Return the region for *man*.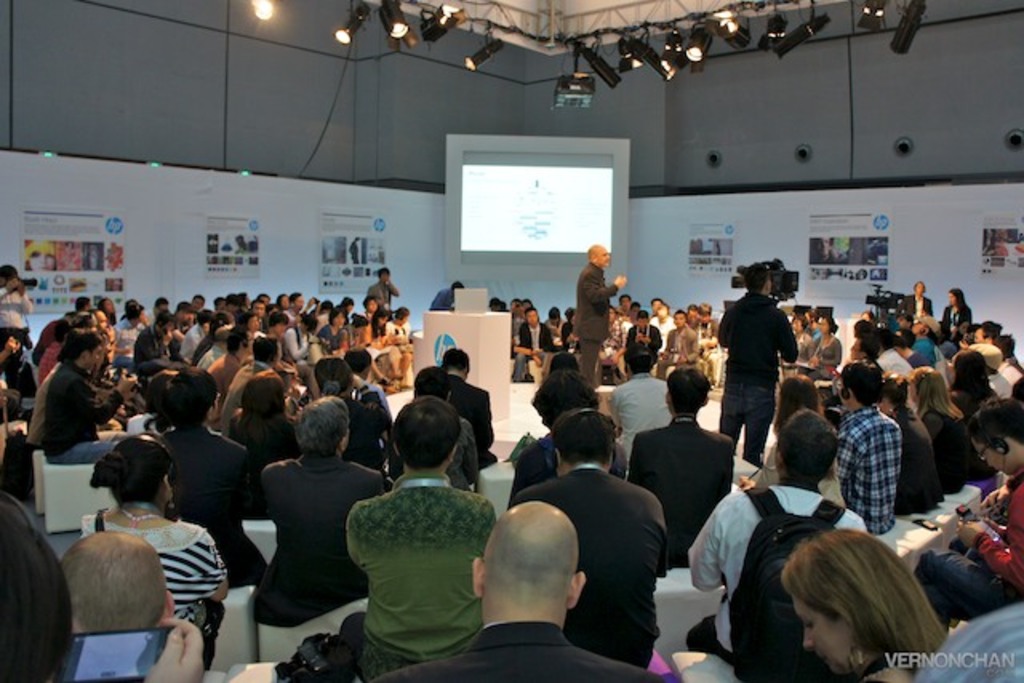
locate(0, 264, 29, 387).
